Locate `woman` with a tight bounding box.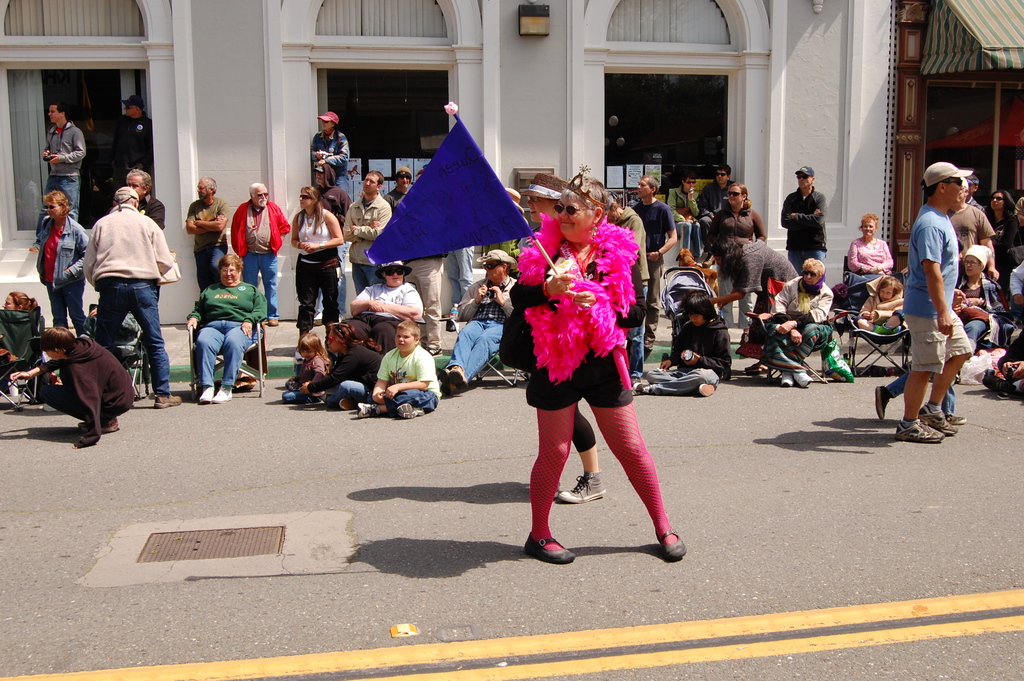
(left=188, top=252, right=269, bottom=403).
